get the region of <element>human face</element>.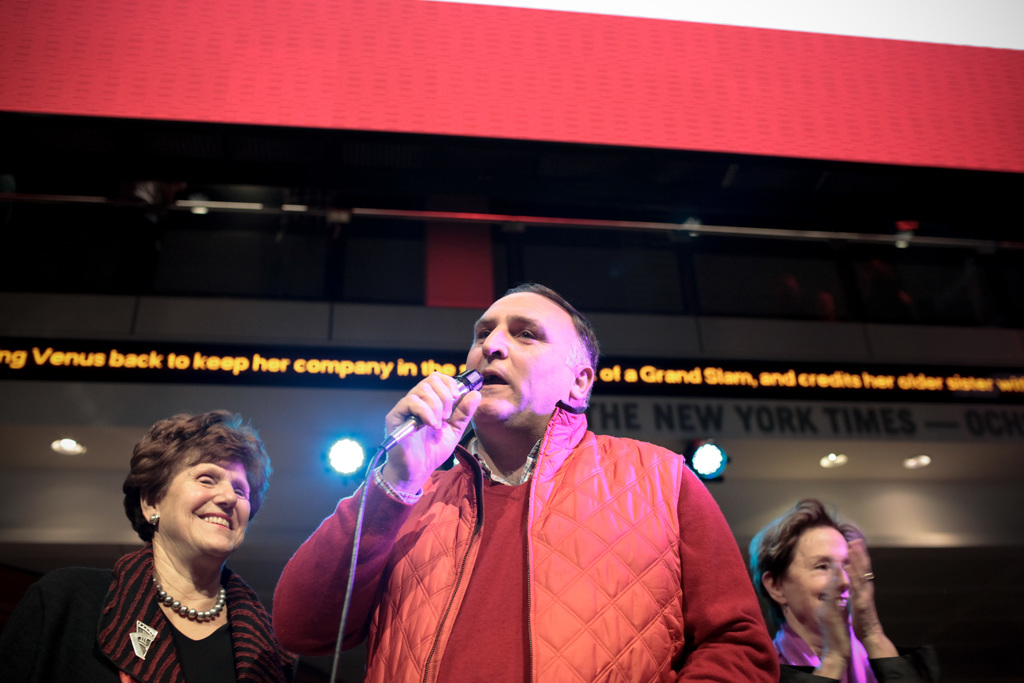
bbox=(161, 452, 247, 550).
